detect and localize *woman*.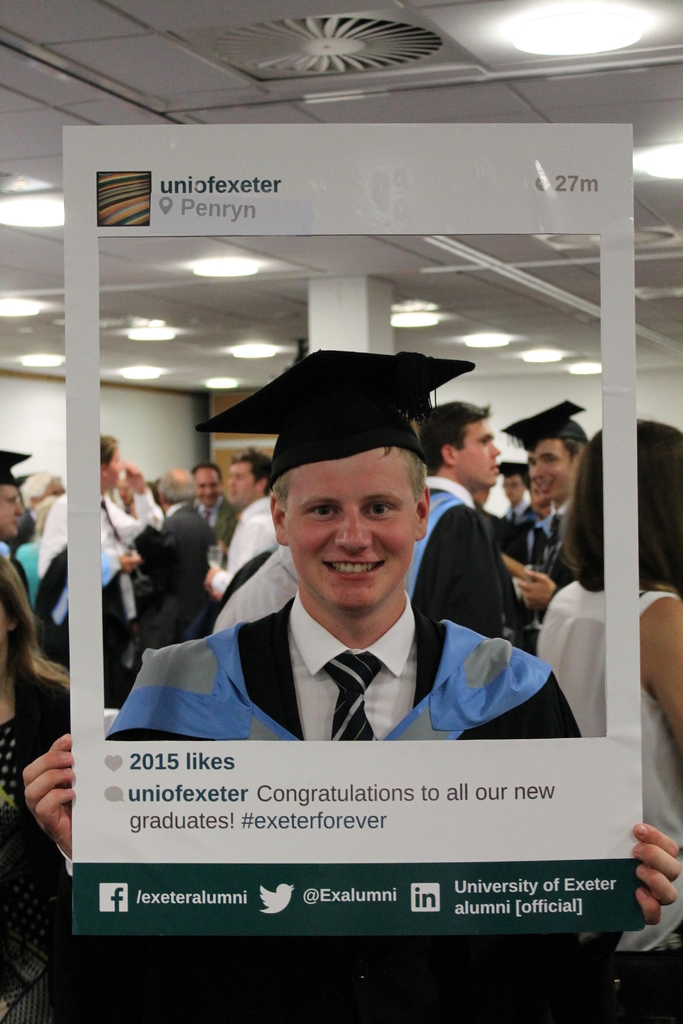
Localized at x1=535 y1=420 x2=682 y2=948.
